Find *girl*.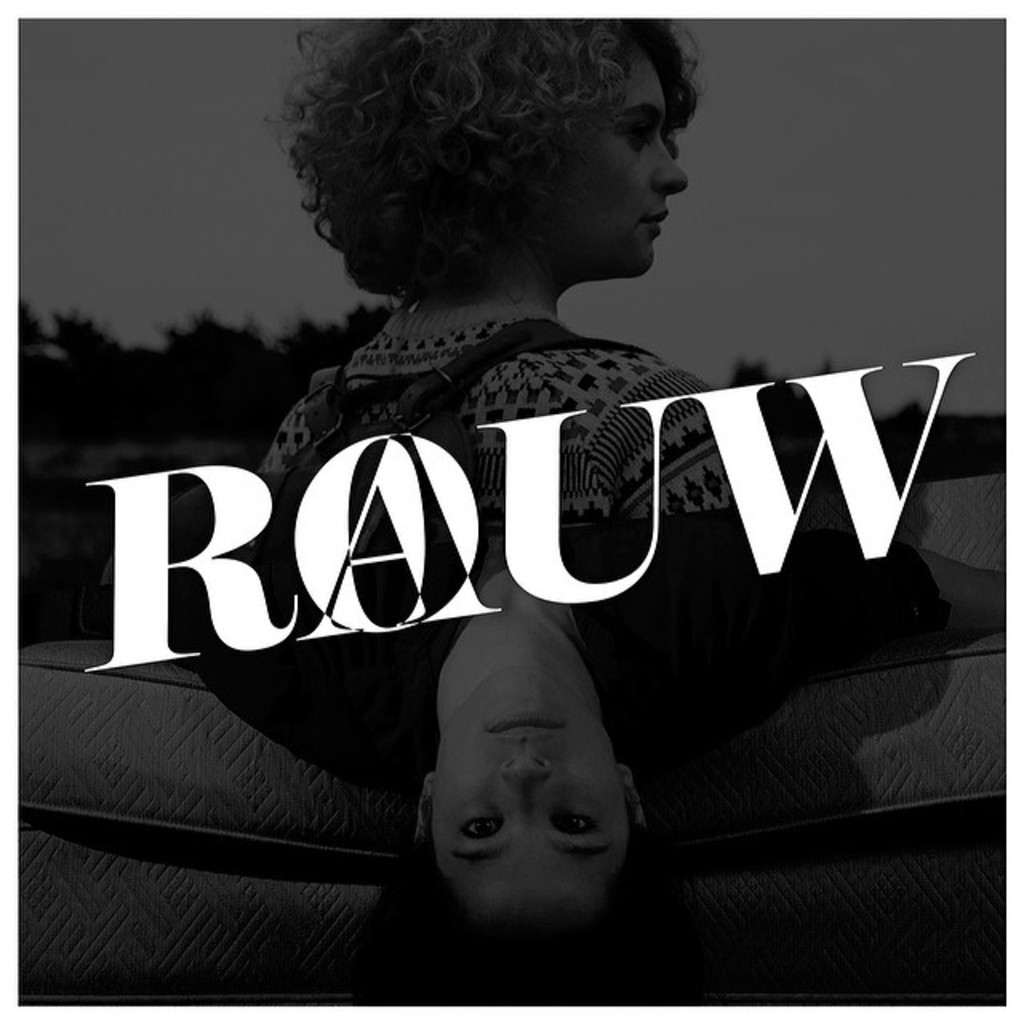
<bbox>122, 515, 1022, 1005</bbox>.
